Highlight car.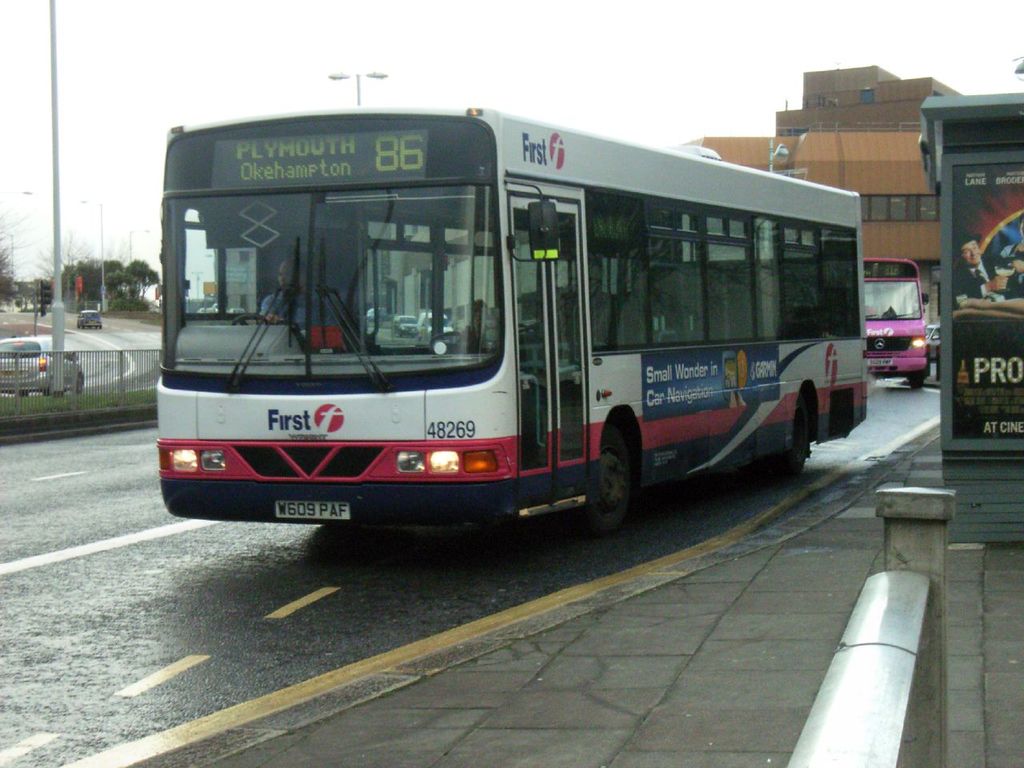
Highlighted region: (left=394, top=312, right=418, bottom=332).
